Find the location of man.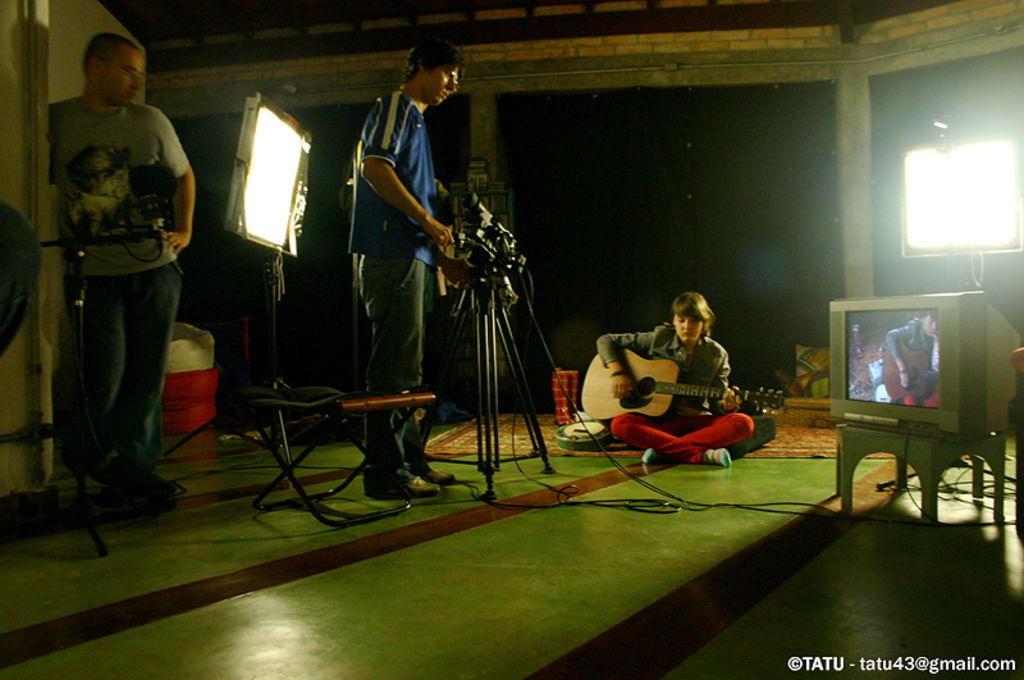
Location: 347, 35, 458, 498.
